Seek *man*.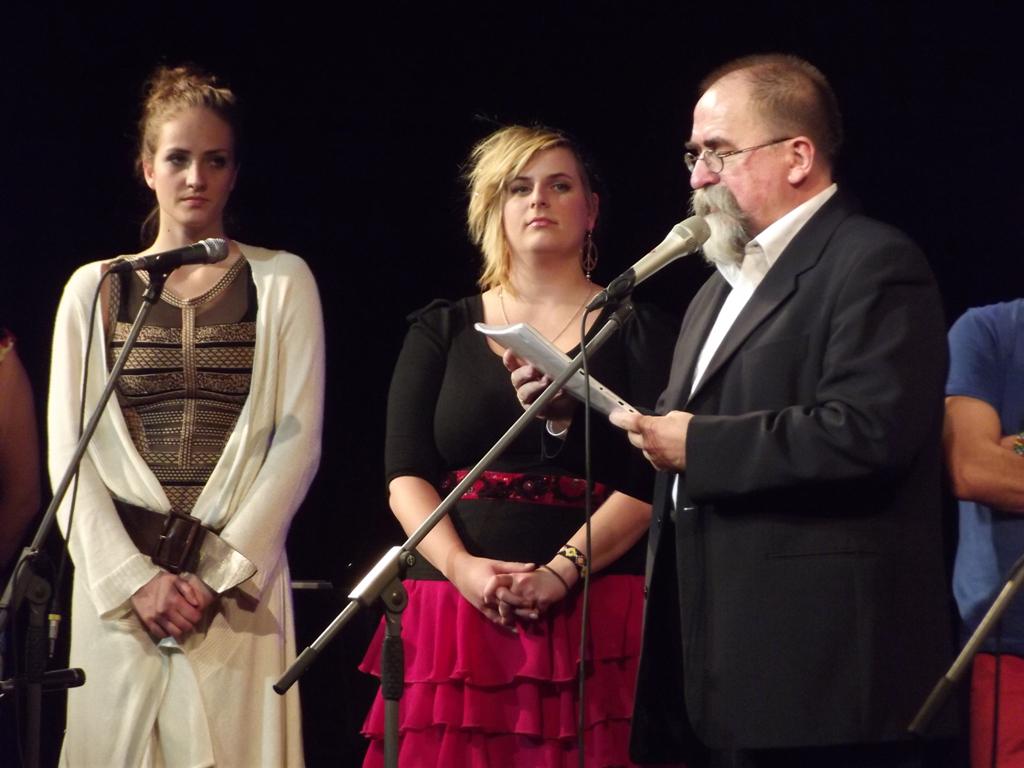
<box>599,47,952,767</box>.
